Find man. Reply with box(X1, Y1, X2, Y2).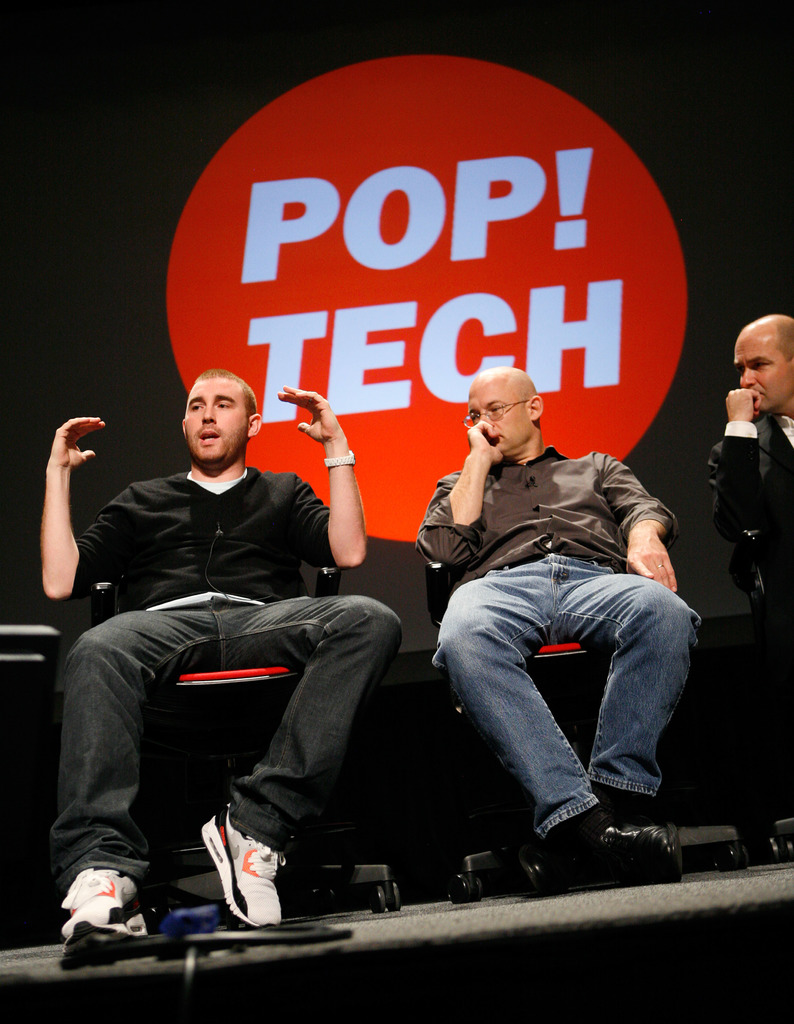
box(702, 312, 793, 617).
